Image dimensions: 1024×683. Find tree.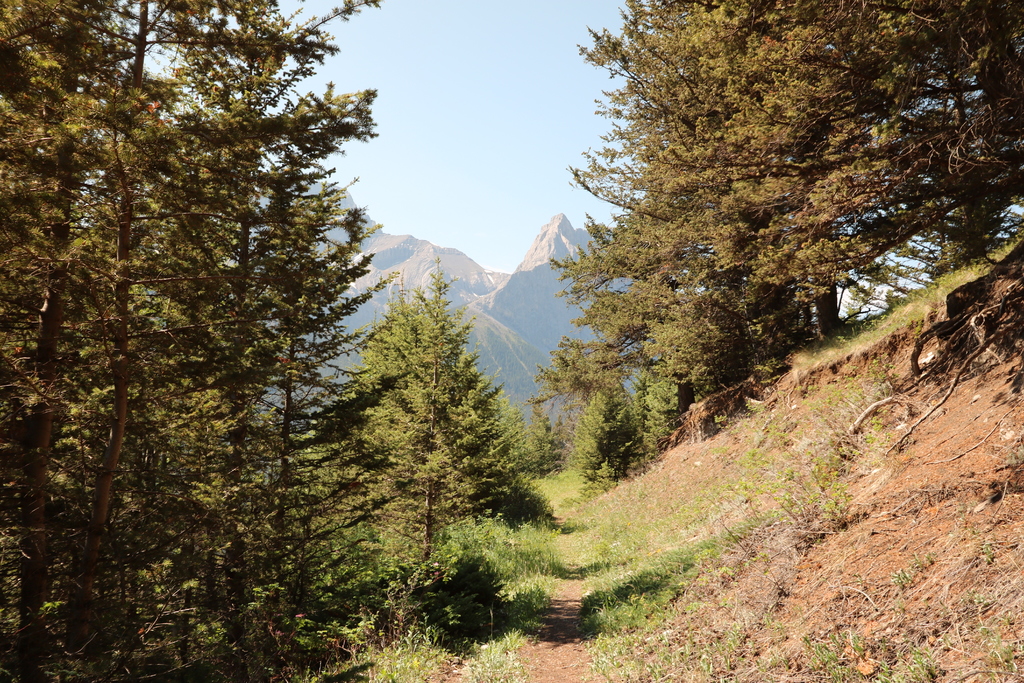
x1=614, y1=358, x2=684, y2=462.
